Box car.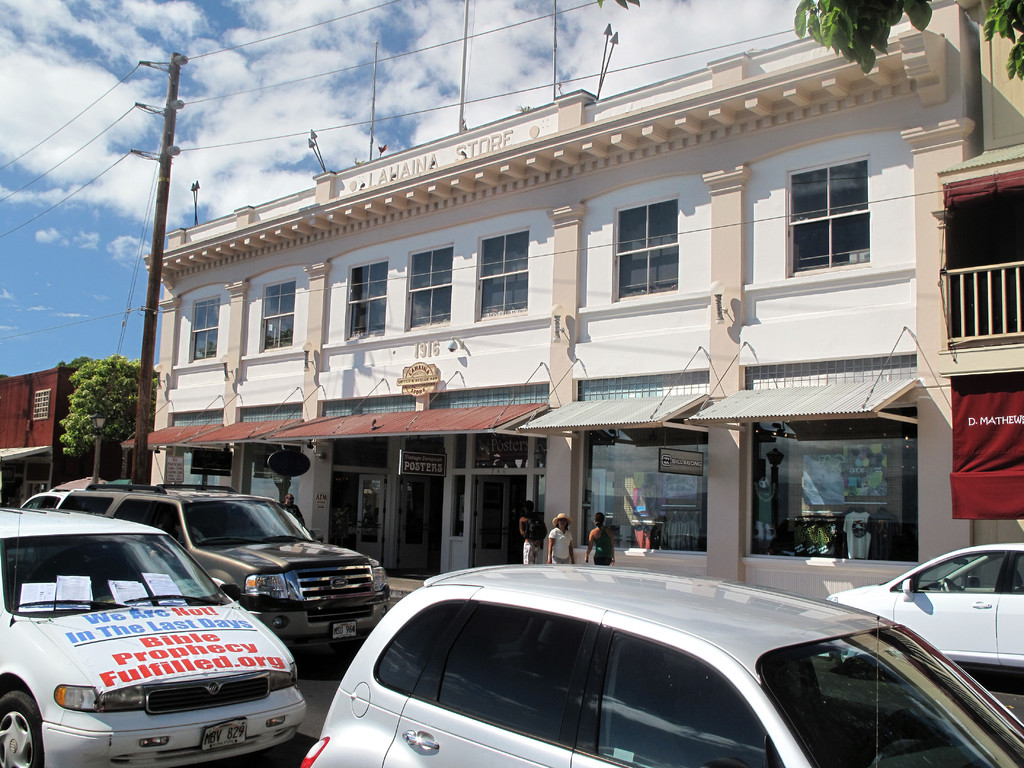
(21, 490, 83, 511).
